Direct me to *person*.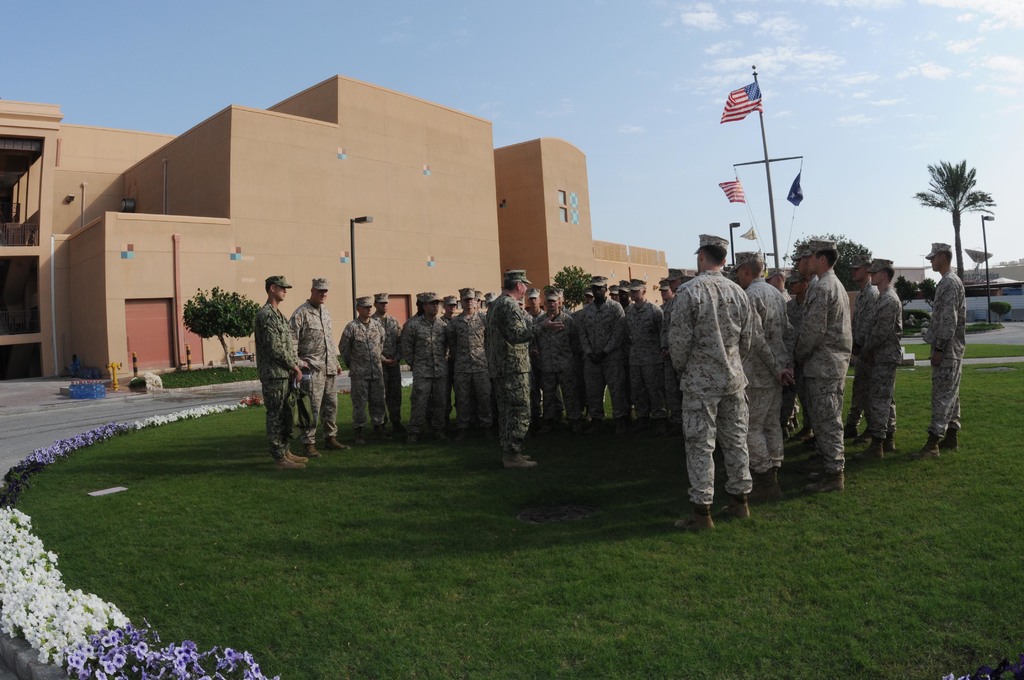
Direction: rect(623, 271, 655, 415).
